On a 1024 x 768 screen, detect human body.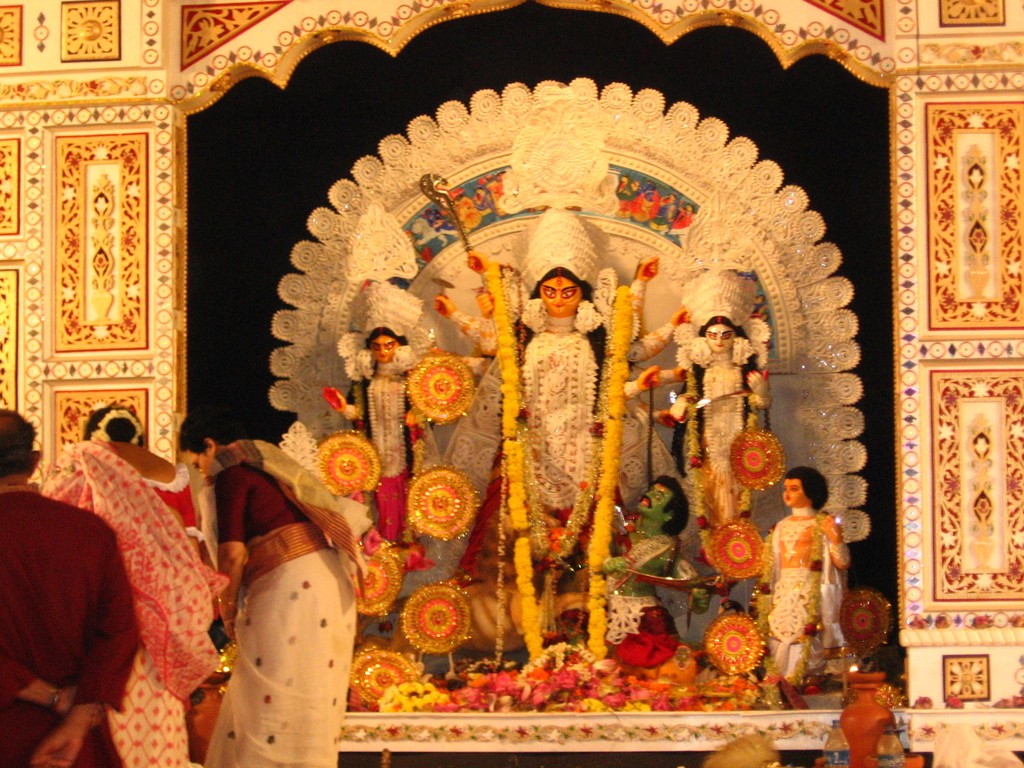
Rect(756, 465, 862, 700).
